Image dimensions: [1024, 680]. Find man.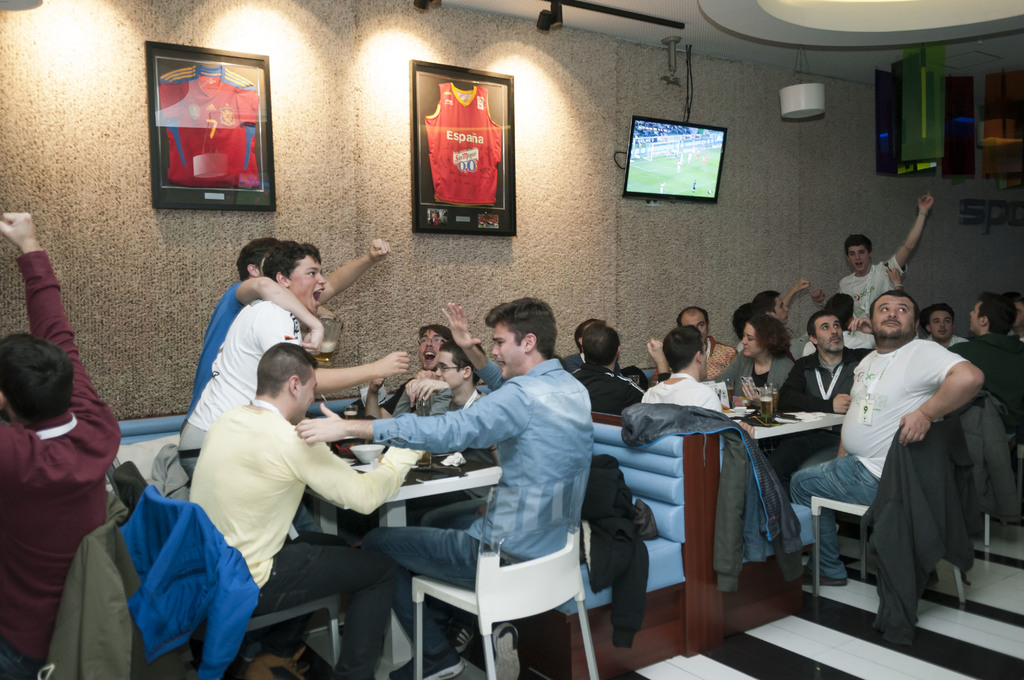
locate(842, 191, 933, 321).
